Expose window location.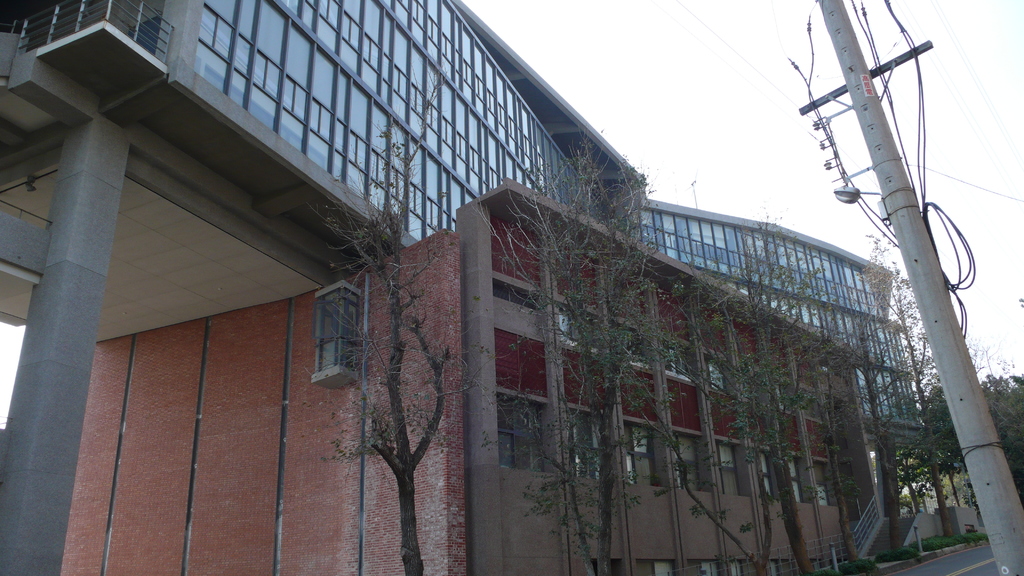
Exposed at [675, 434, 703, 490].
